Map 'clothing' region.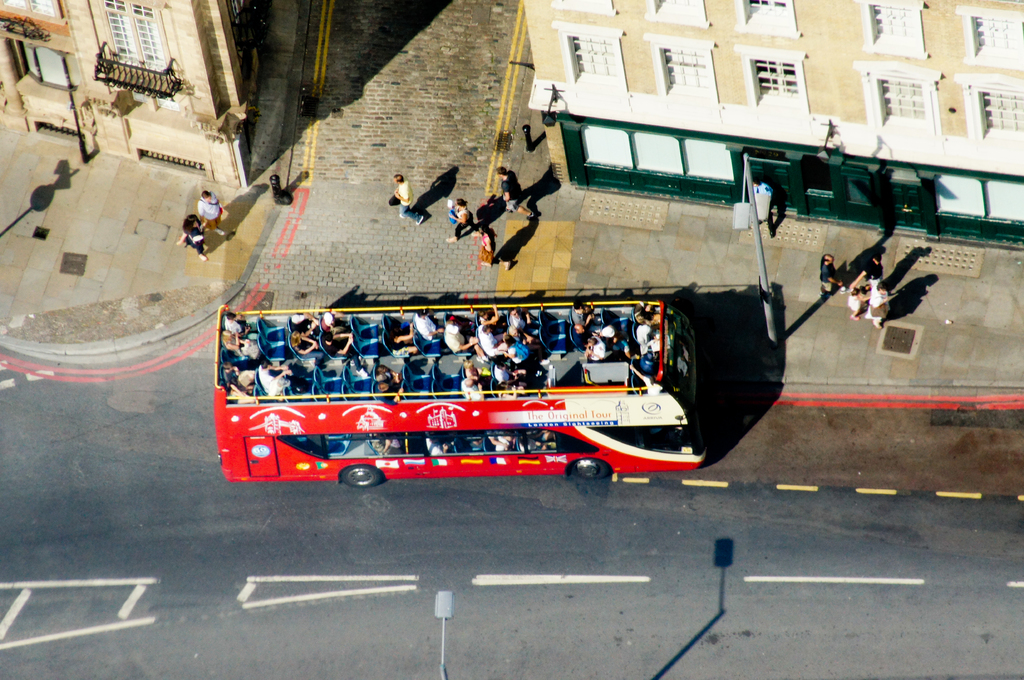
Mapped to (x1=865, y1=261, x2=882, y2=290).
